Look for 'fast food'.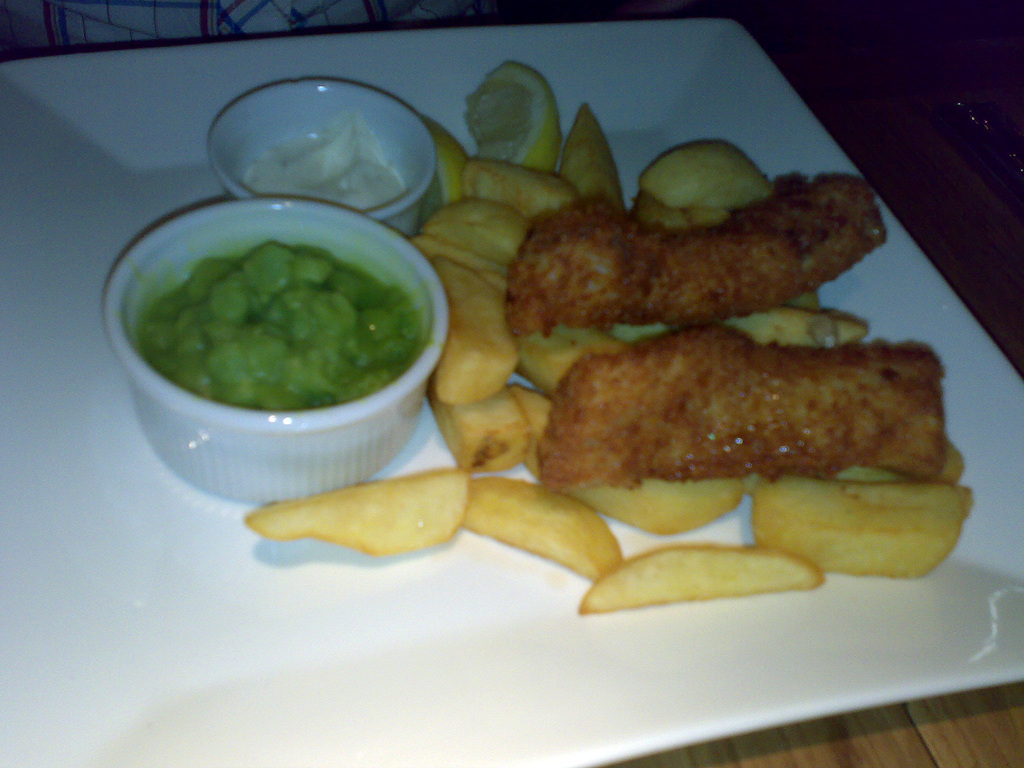
Found: select_region(508, 172, 887, 332).
